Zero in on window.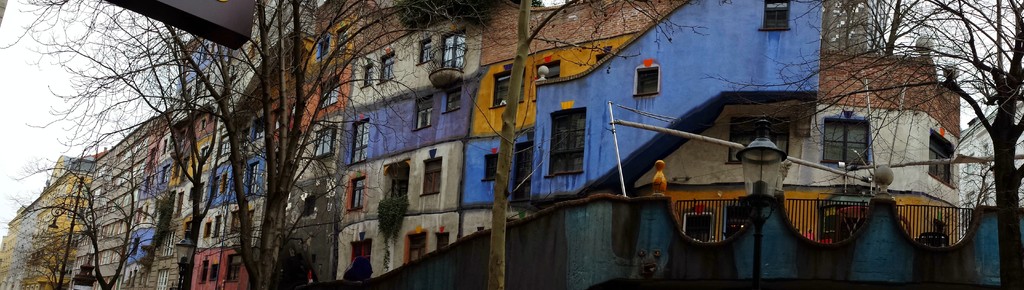
Zeroed in: pyautogui.locateOnScreen(345, 241, 371, 260).
